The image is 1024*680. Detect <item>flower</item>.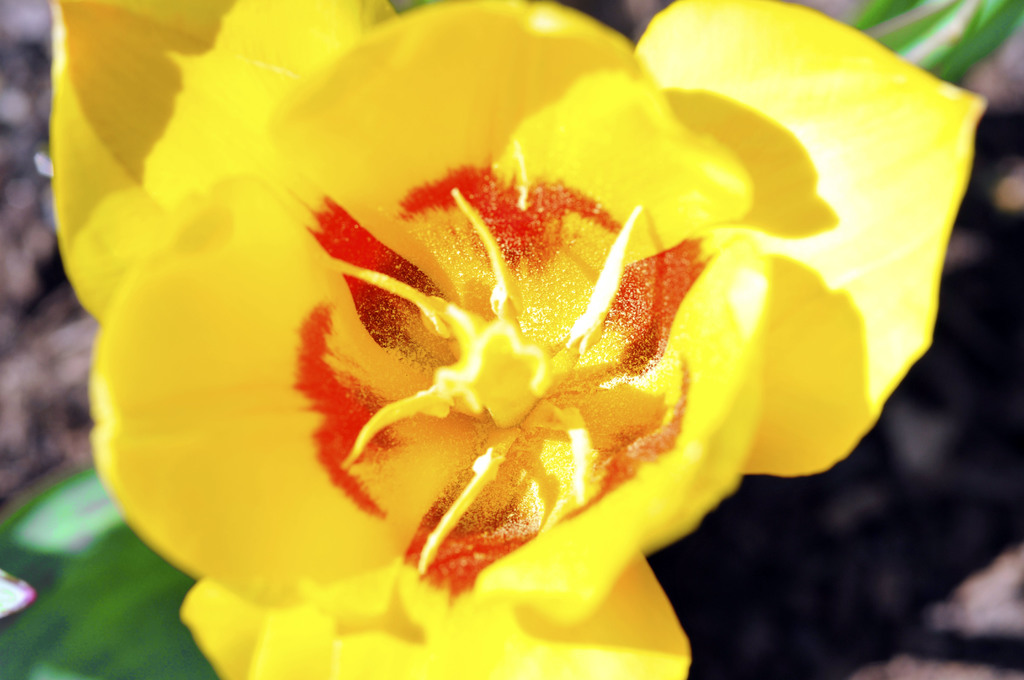
Detection: (x1=86, y1=0, x2=986, y2=635).
